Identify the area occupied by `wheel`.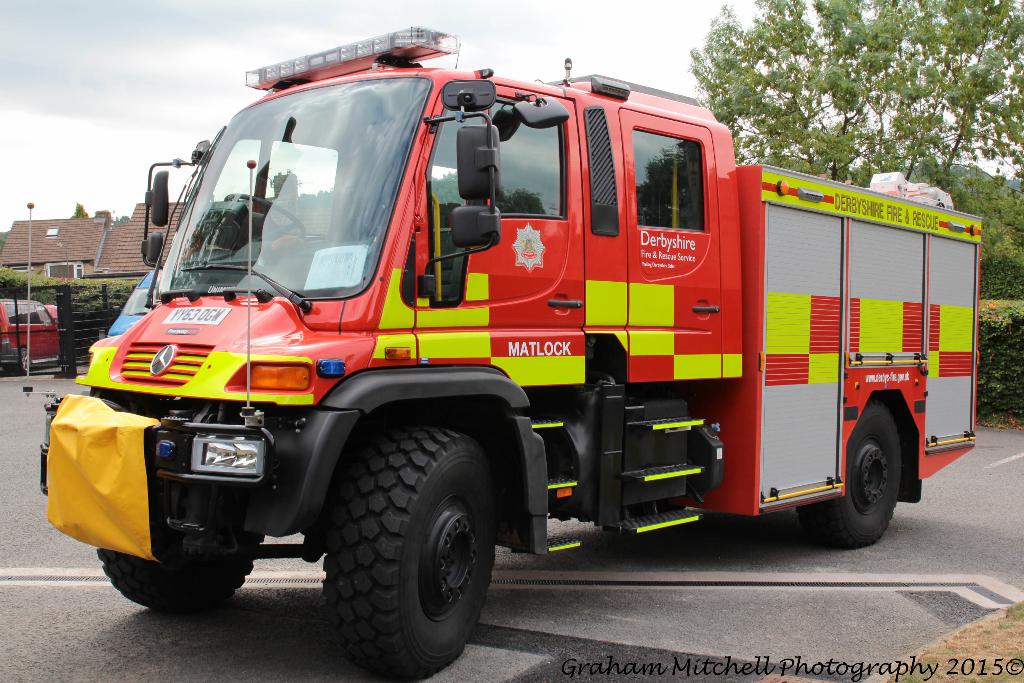
Area: bbox(14, 345, 33, 373).
